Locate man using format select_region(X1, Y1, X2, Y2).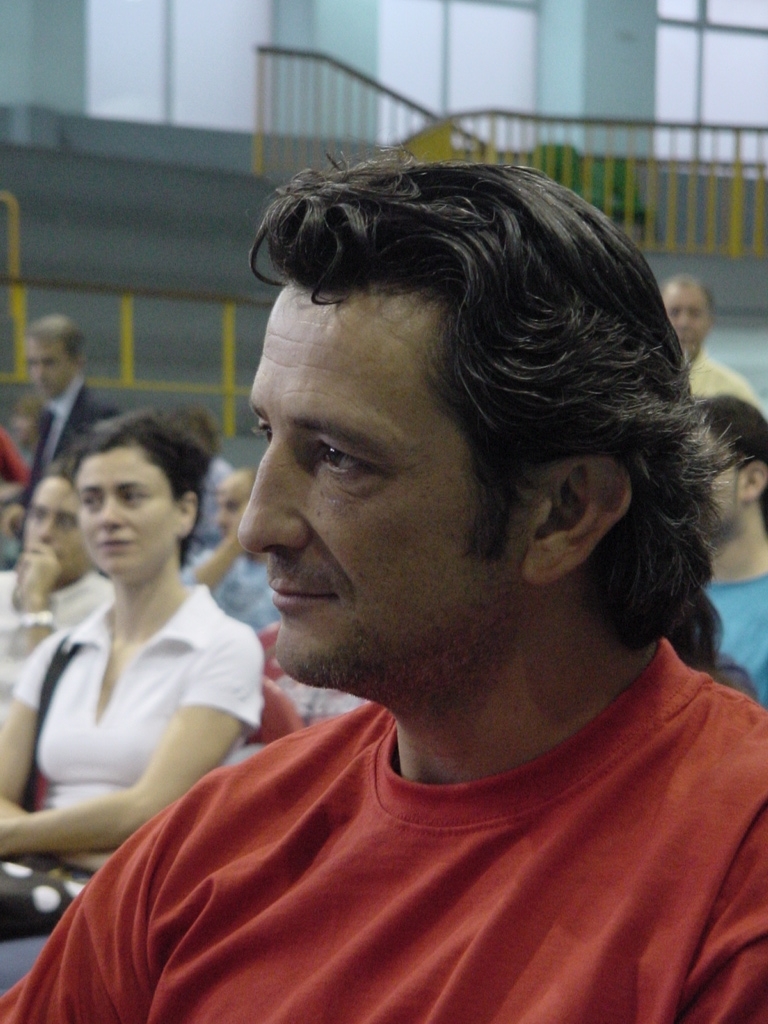
select_region(46, 152, 767, 1014).
